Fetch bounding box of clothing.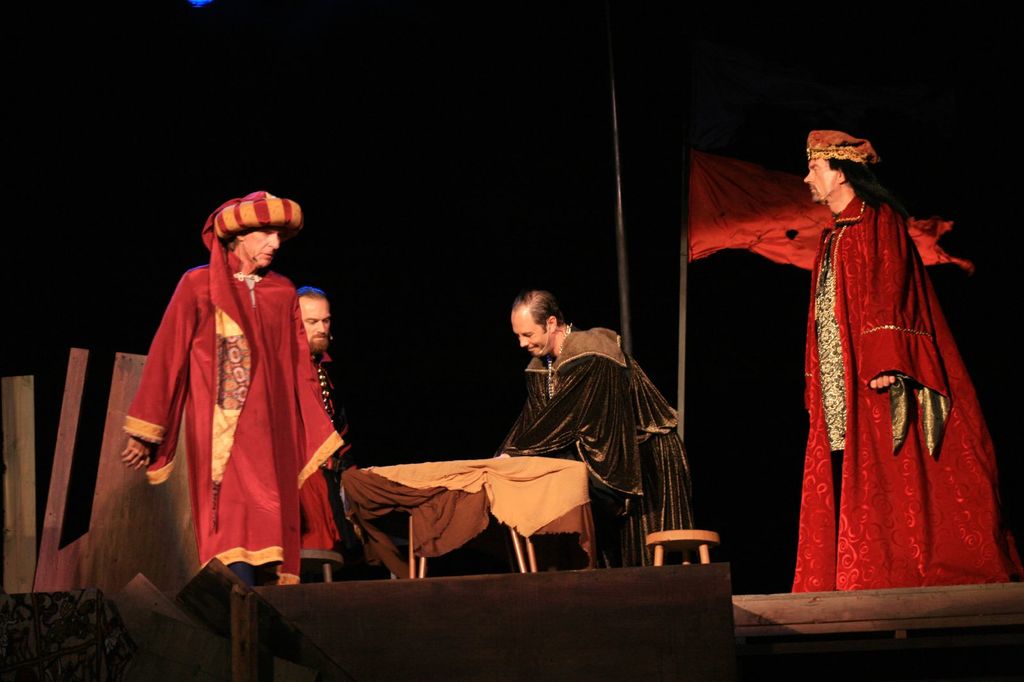
Bbox: {"left": 292, "top": 359, "right": 370, "bottom": 566}.
